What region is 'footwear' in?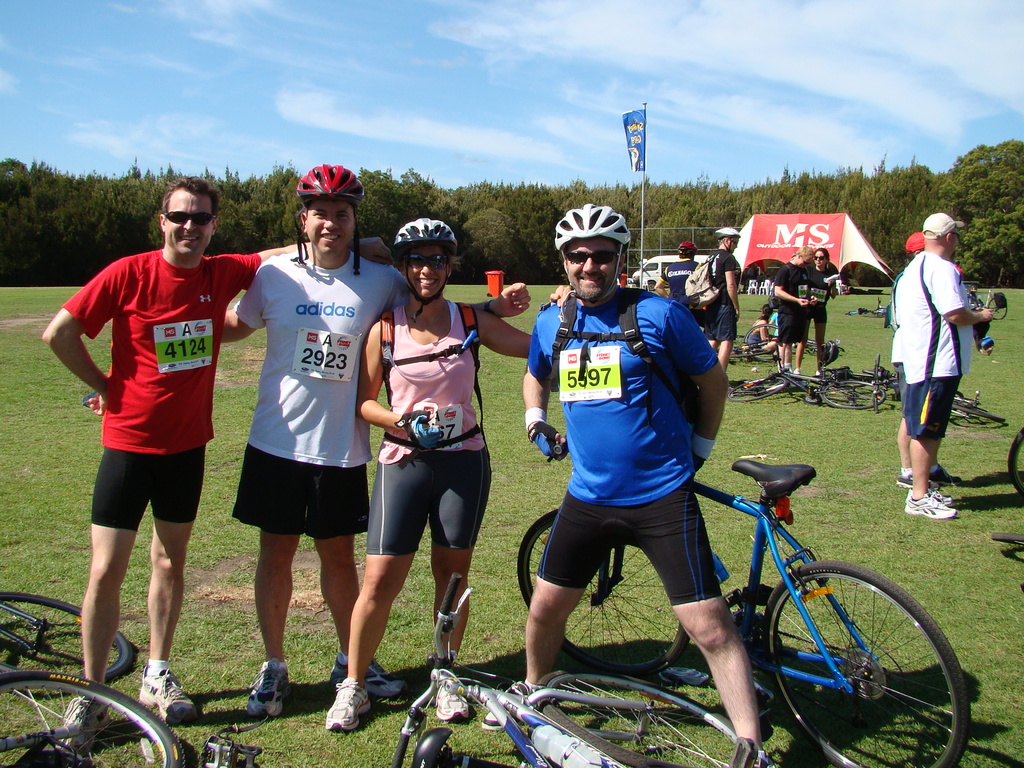
l=55, t=696, r=110, b=755.
